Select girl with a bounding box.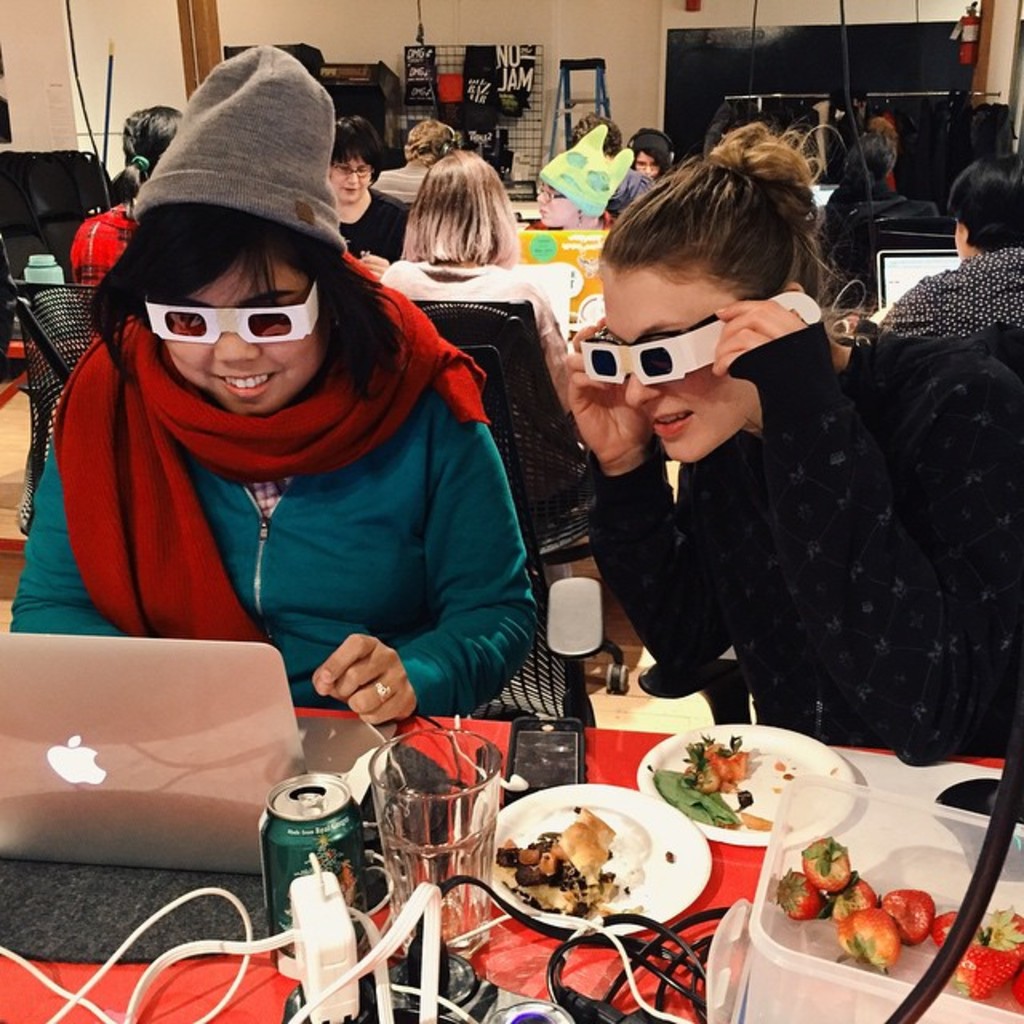
pyautogui.locateOnScreen(370, 142, 574, 398).
